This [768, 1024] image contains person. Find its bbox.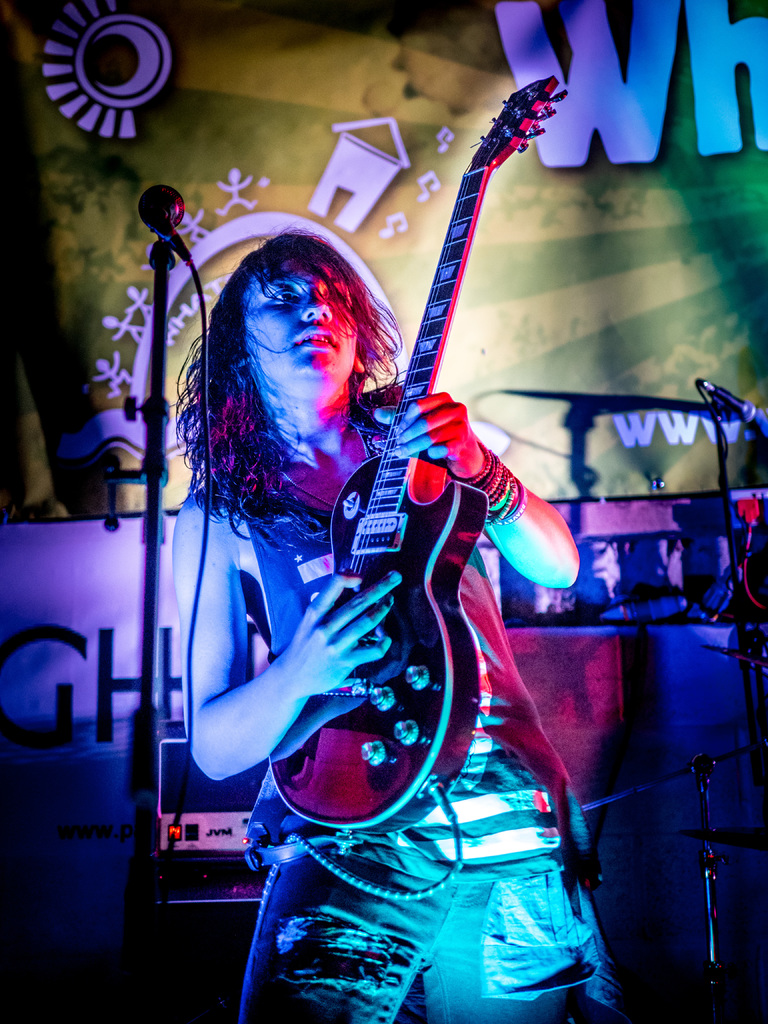
x1=170, y1=75, x2=598, y2=998.
